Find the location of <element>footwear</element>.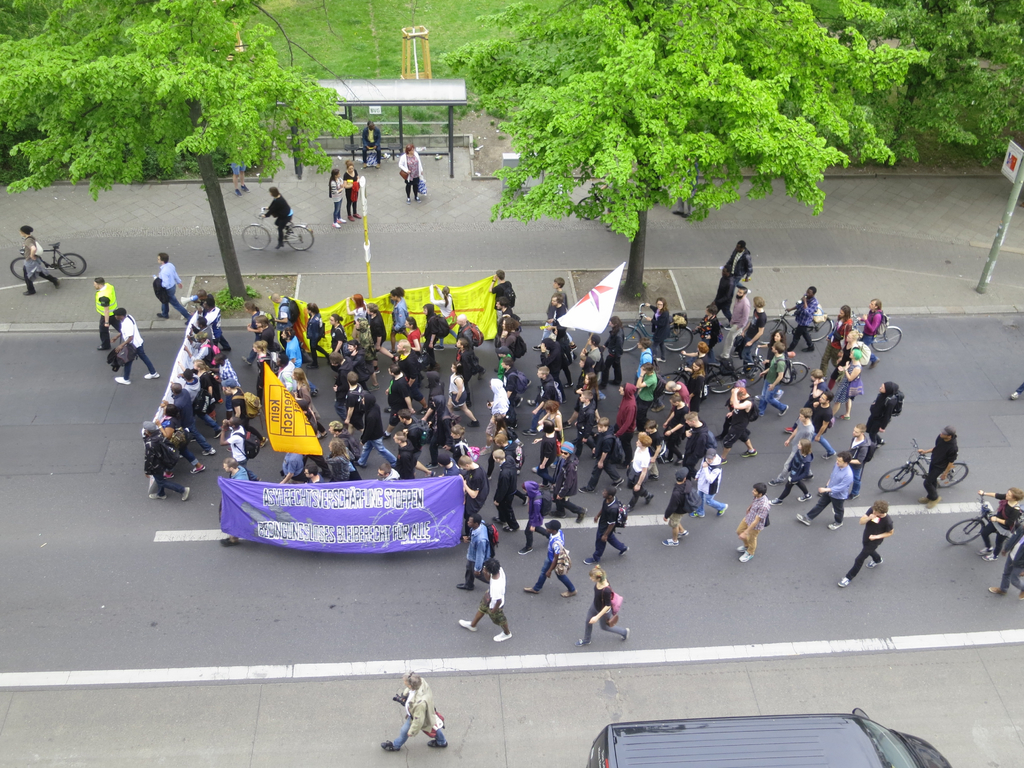
Location: x1=803 y1=474 x2=814 y2=479.
